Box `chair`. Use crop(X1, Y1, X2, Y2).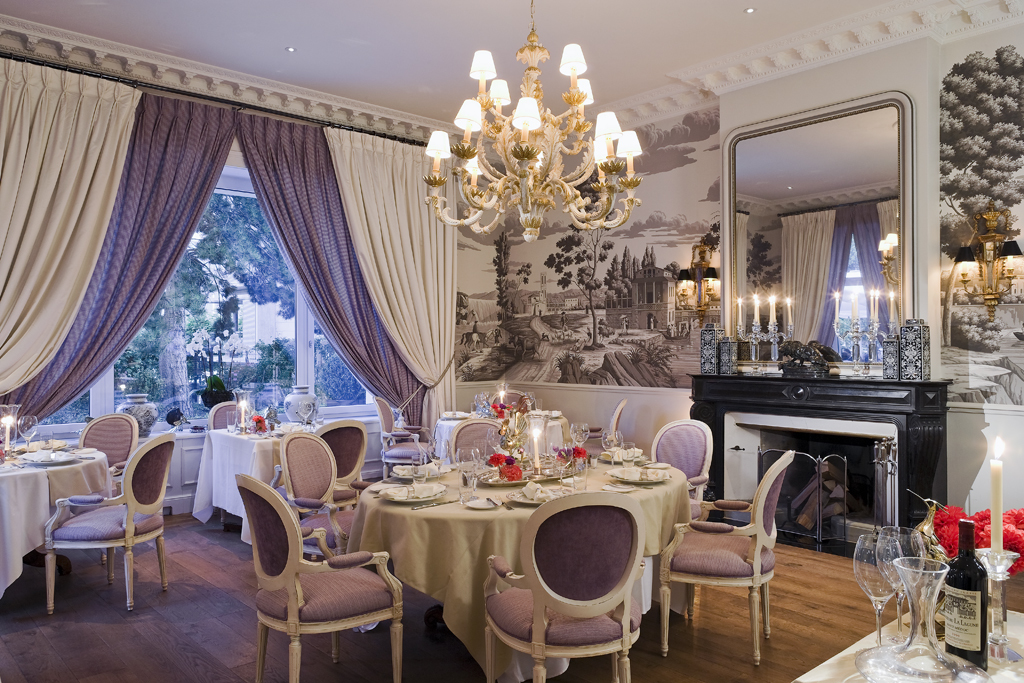
crop(490, 390, 525, 406).
